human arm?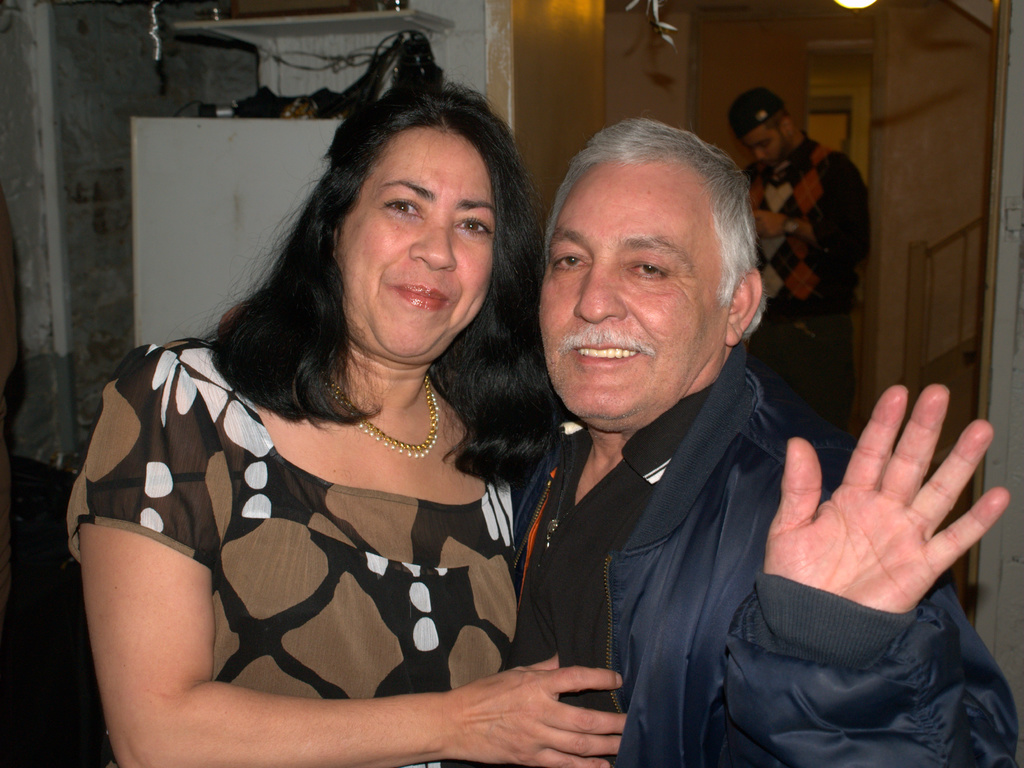
detection(747, 149, 868, 263)
